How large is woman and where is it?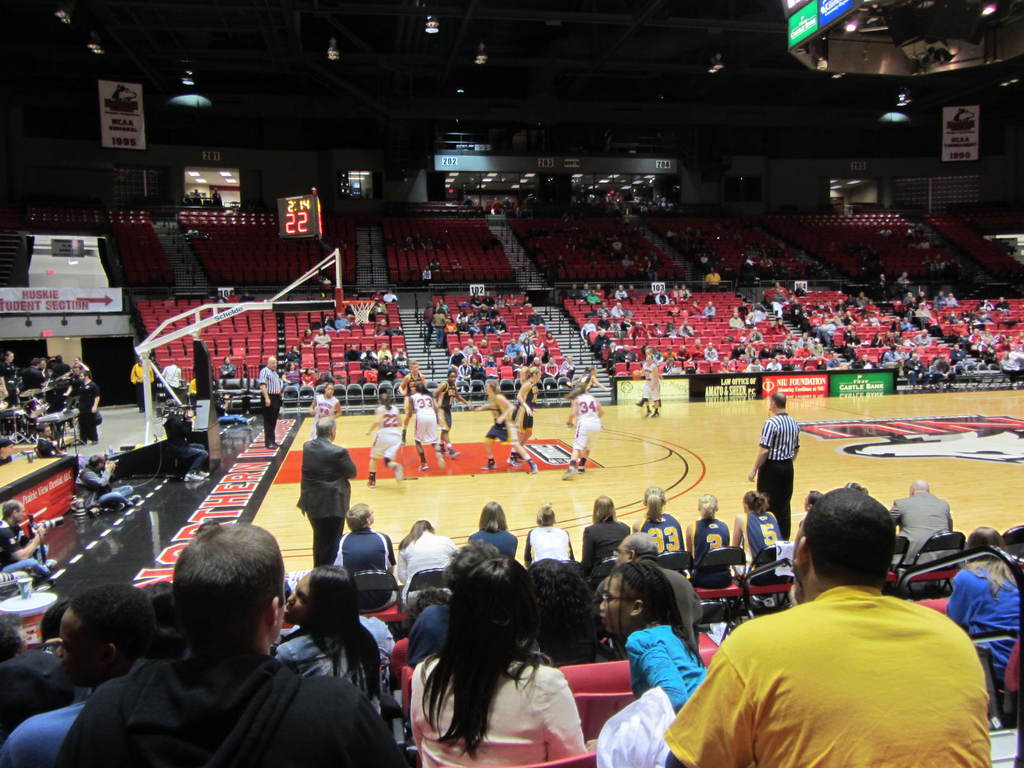
Bounding box: <box>586,562,714,755</box>.
